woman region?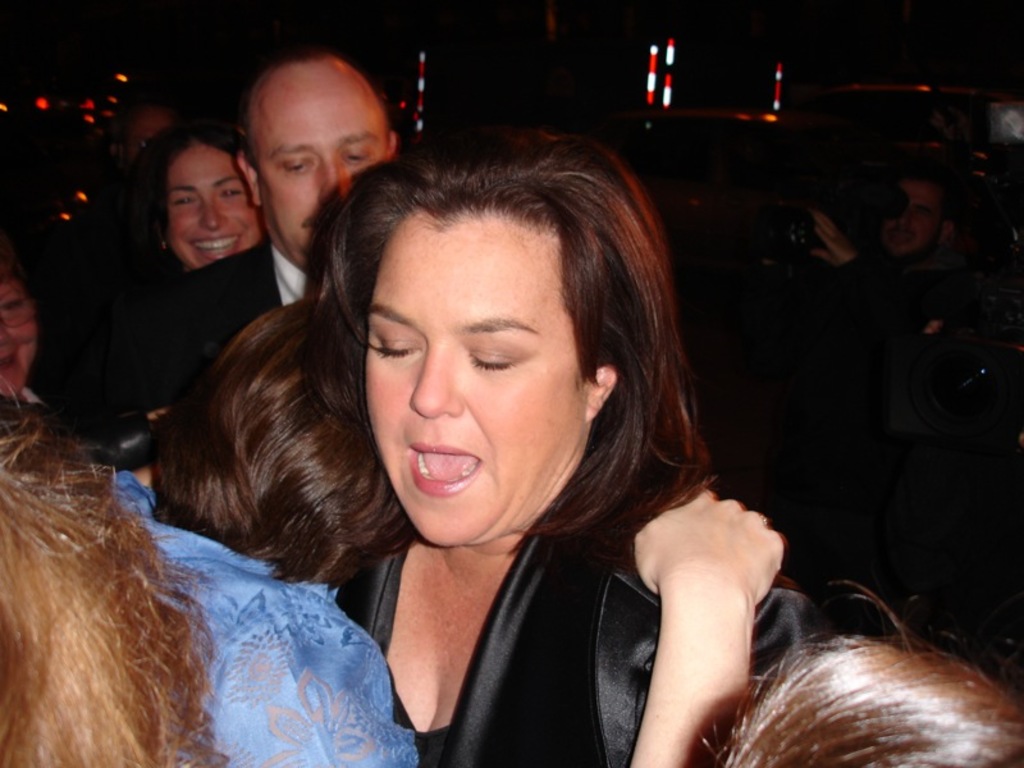
left=312, top=115, right=828, bottom=767
